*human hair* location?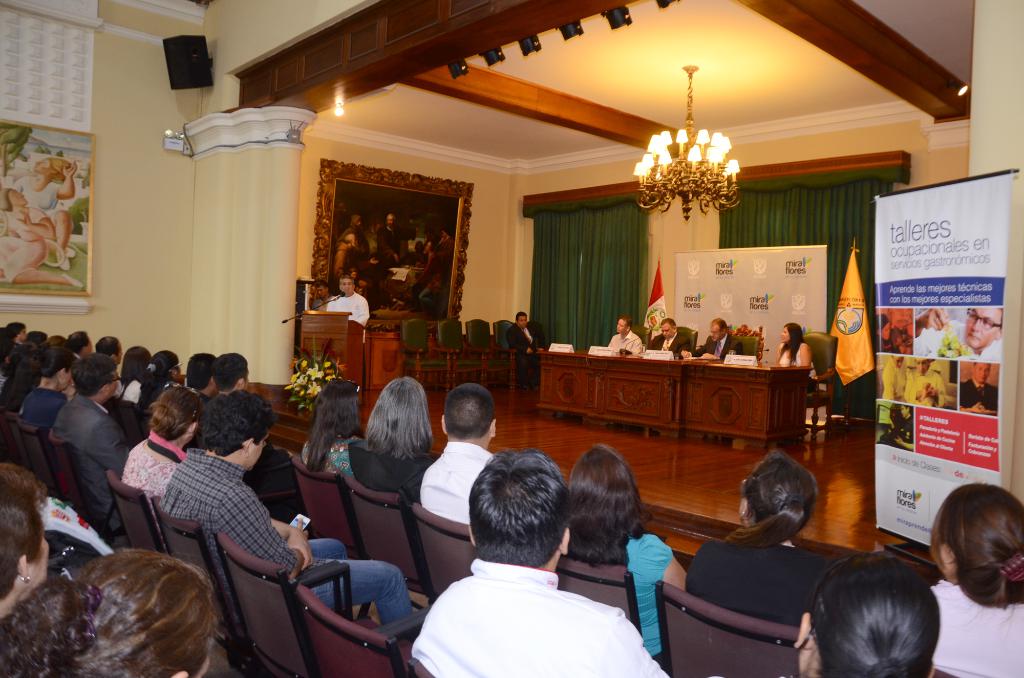
<box>337,276,354,285</box>
